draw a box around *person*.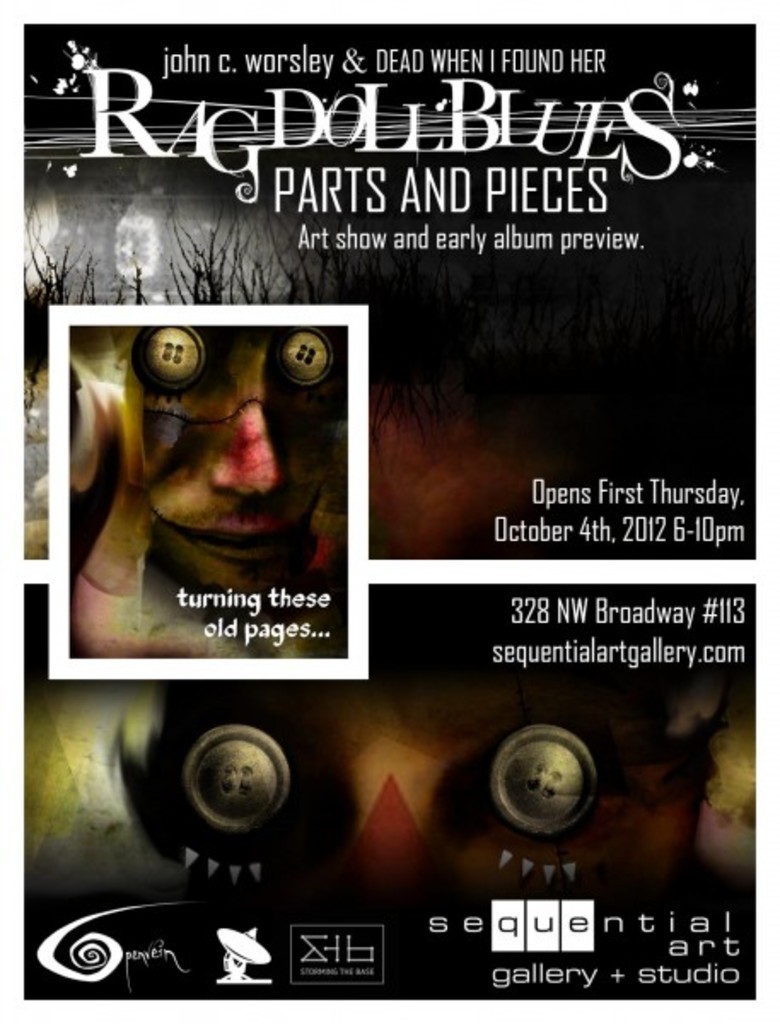
x1=63 y1=323 x2=355 y2=652.
